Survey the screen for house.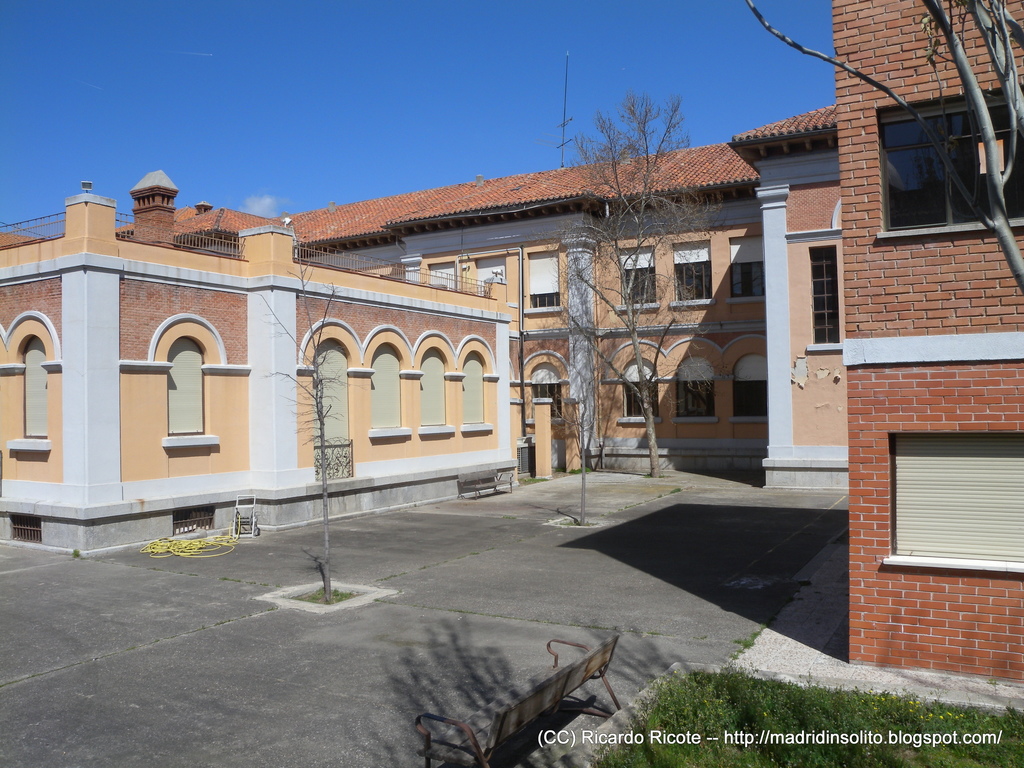
Survey found: [828,0,1023,688].
